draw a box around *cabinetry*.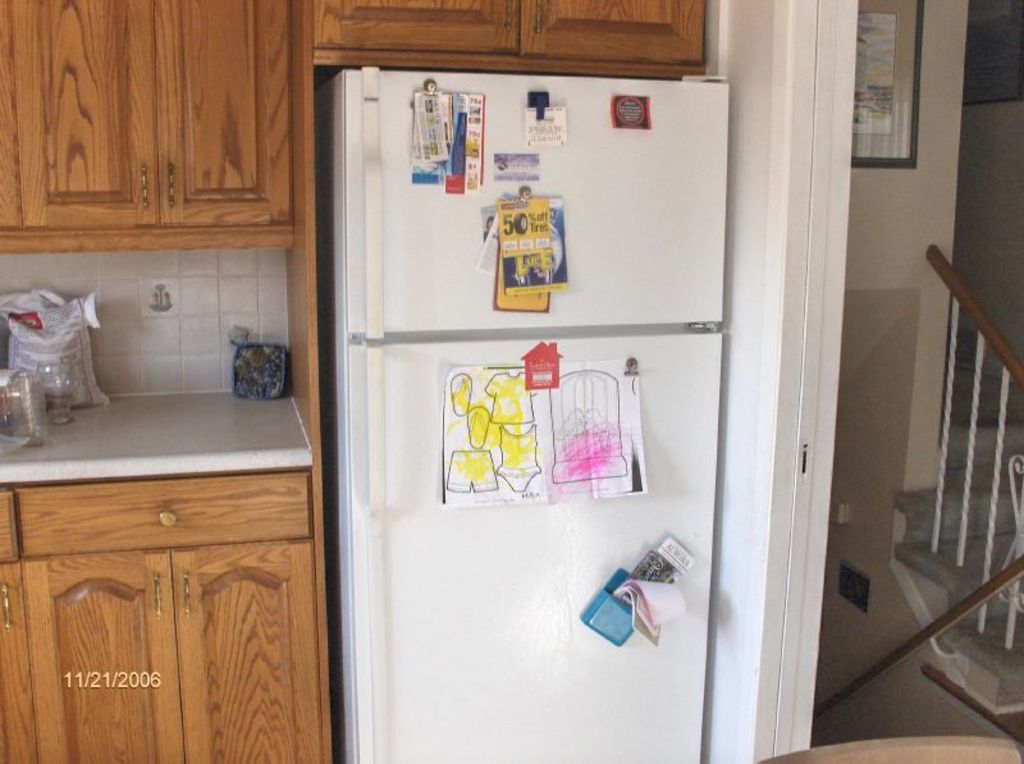
0 466 321 763.
